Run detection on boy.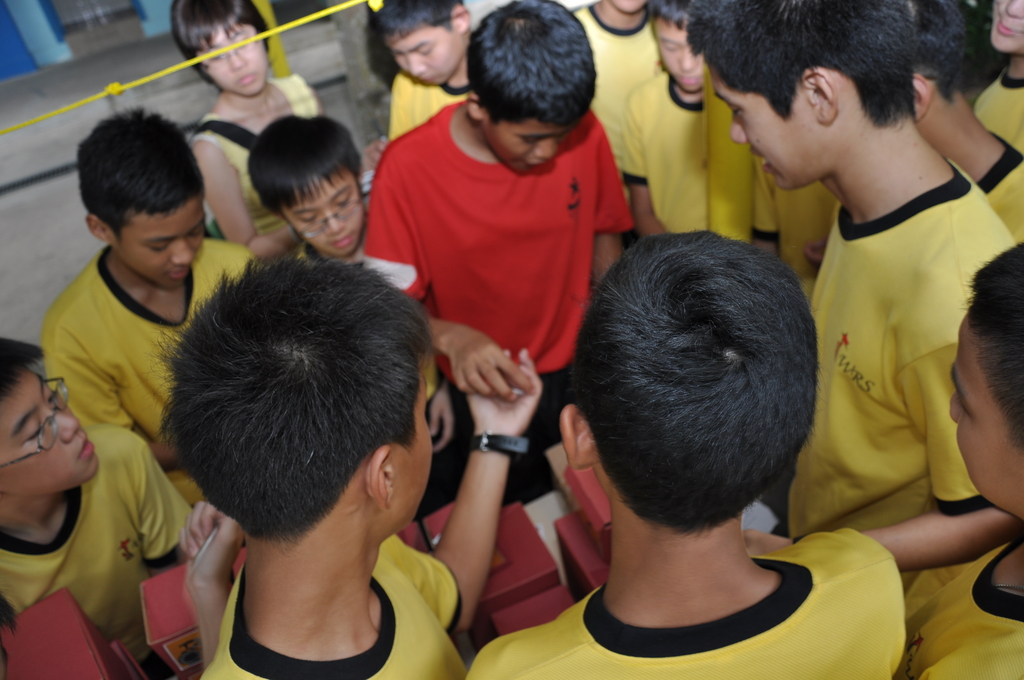
Result: left=369, top=0, right=473, bottom=171.
